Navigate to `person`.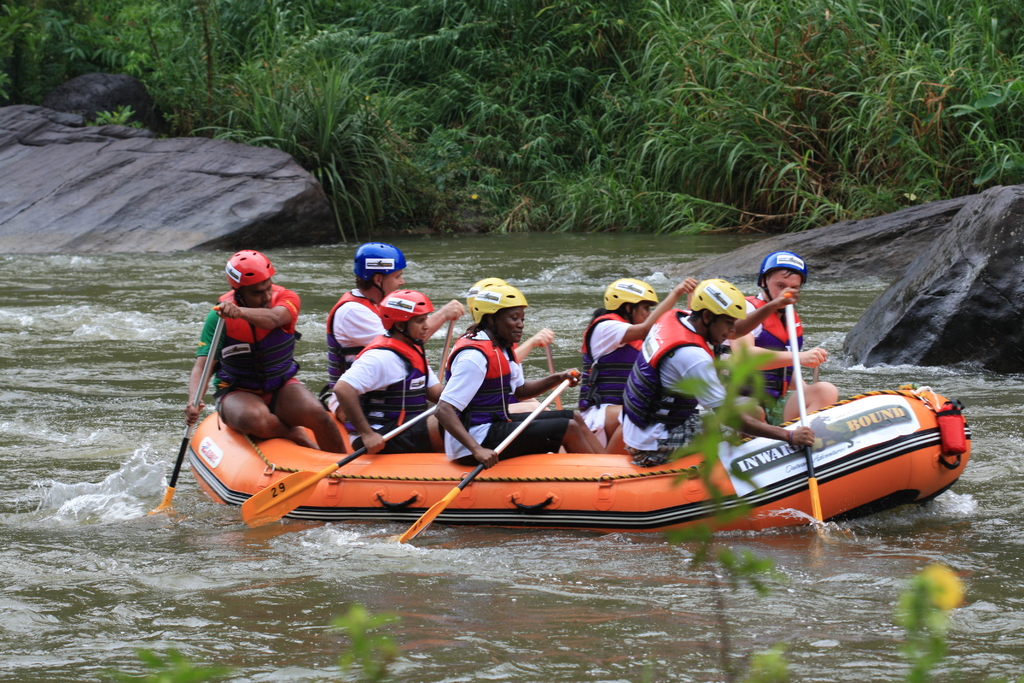
Navigation target: [742,259,842,431].
